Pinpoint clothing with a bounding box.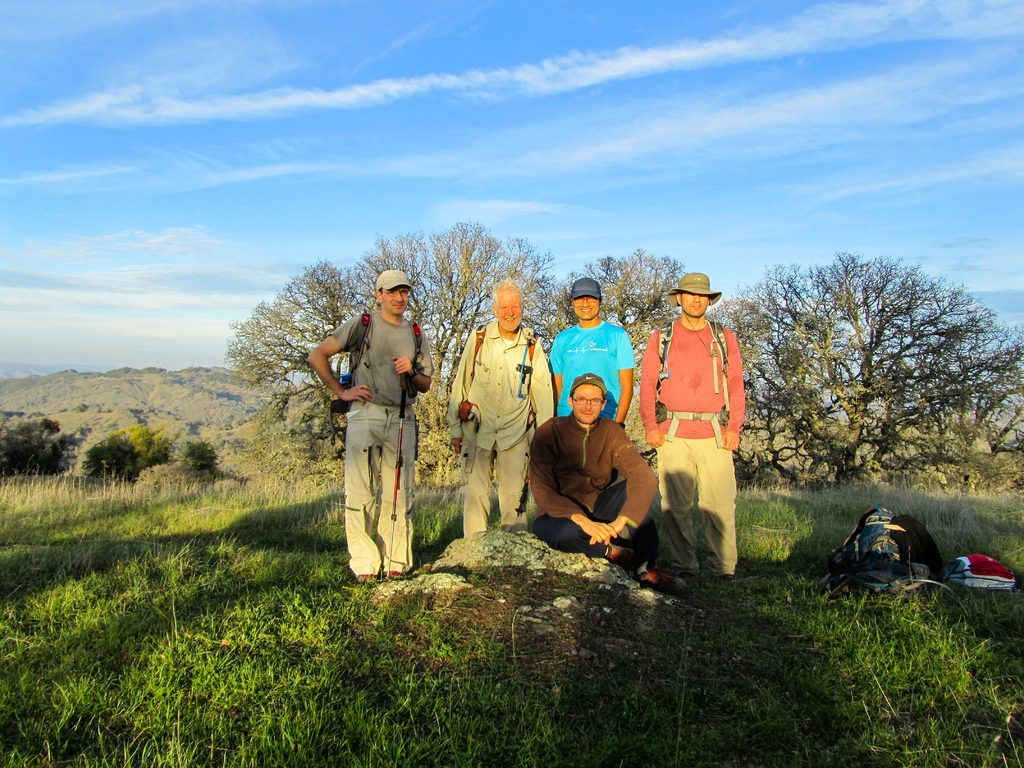
locate(327, 307, 434, 577).
